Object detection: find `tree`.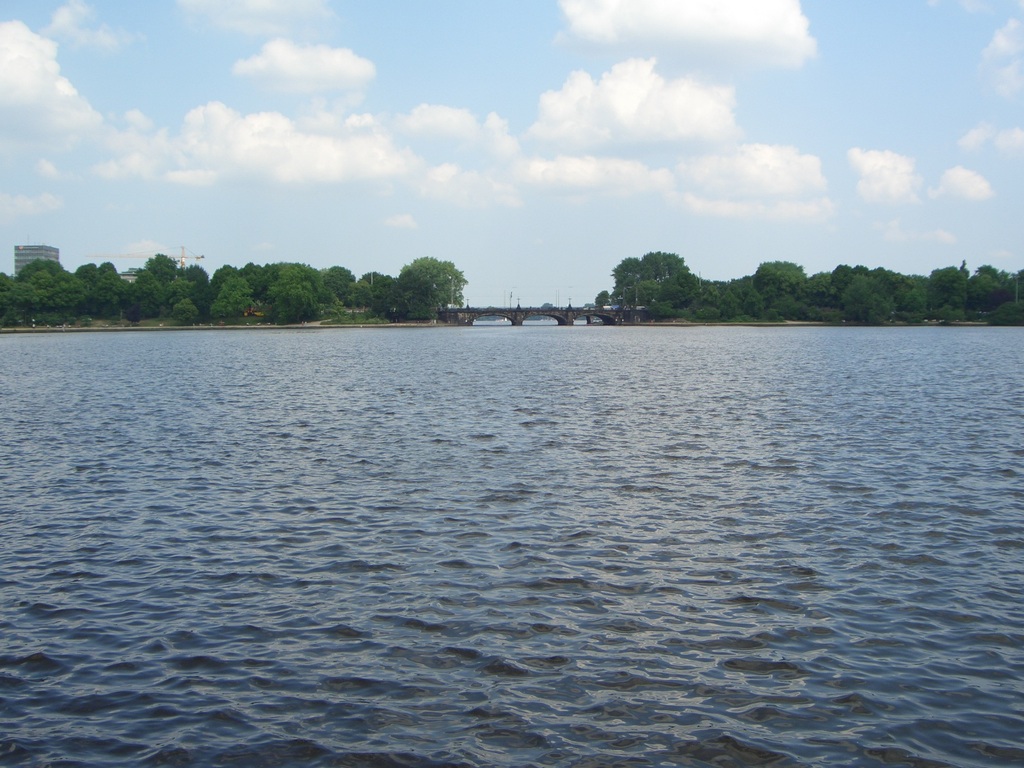
locate(703, 285, 724, 316).
